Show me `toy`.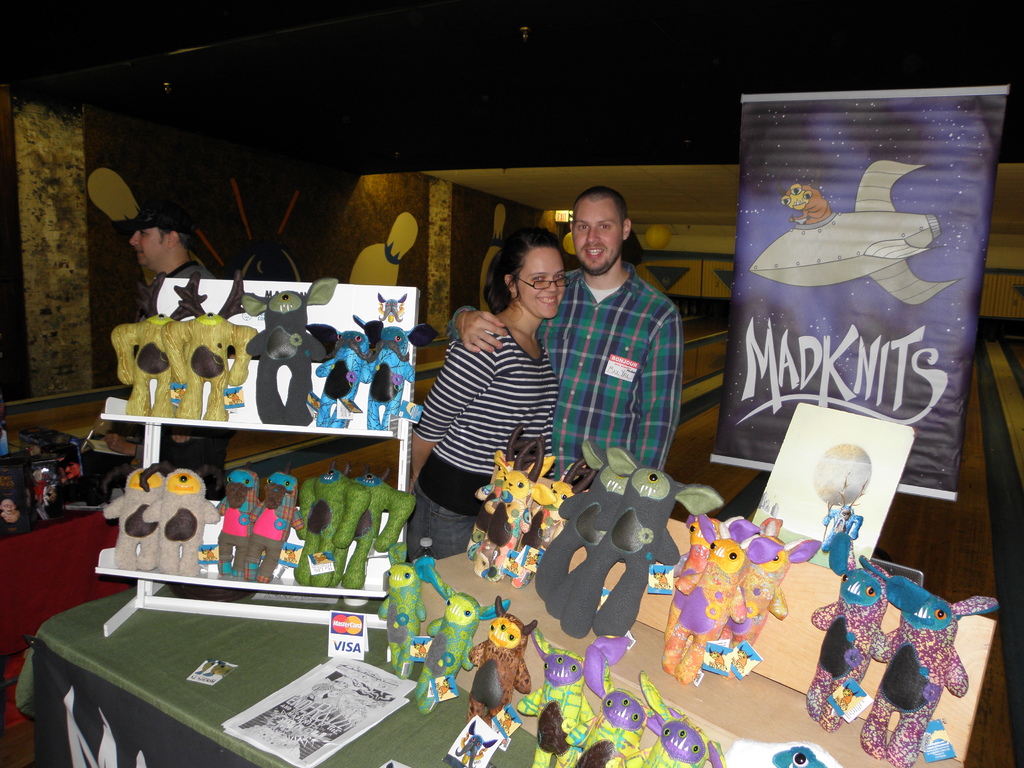
`toy` is here: 247 474 298 582.
